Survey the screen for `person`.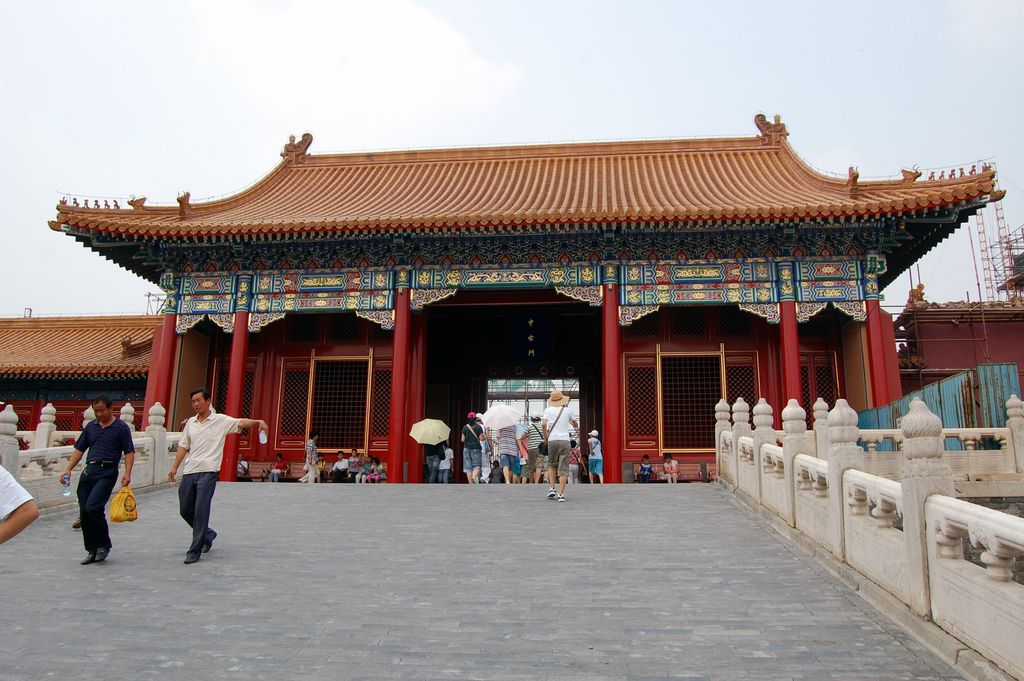
Survey found: bbox=(268, 454, 287, 482).
